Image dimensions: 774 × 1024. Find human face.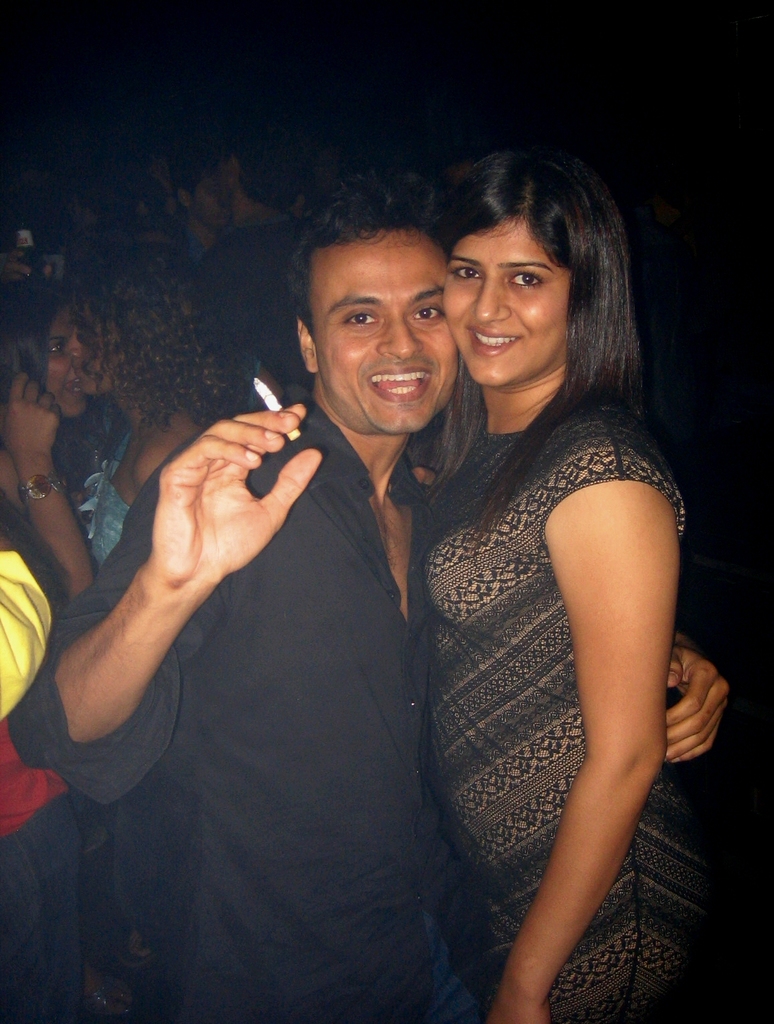
<box>443,219,566,383</box>.
